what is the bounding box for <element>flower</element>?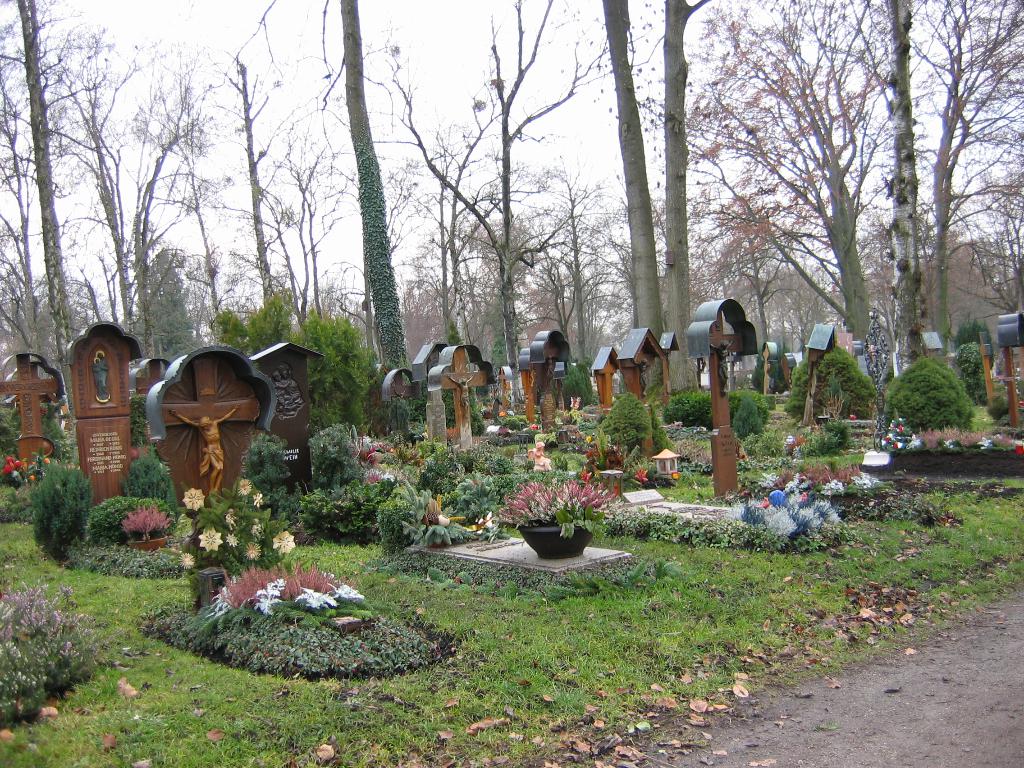
182, 555, 193, 569.
